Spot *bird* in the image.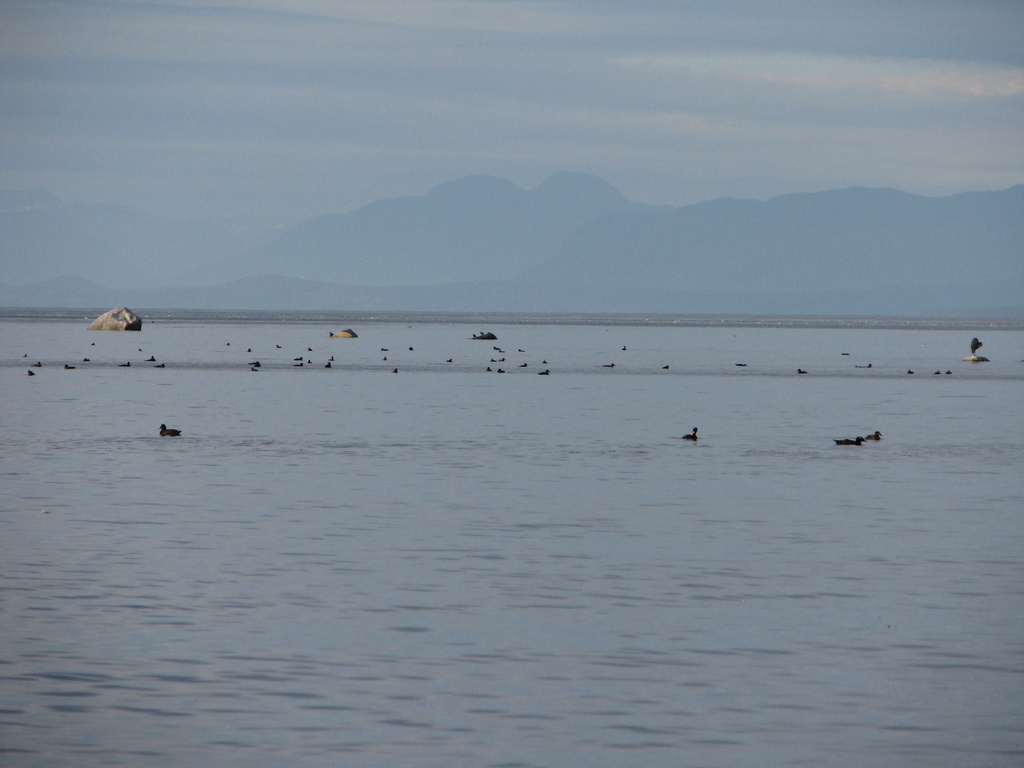
*bird* found at <region>320, 362, 335, 371</region>.
